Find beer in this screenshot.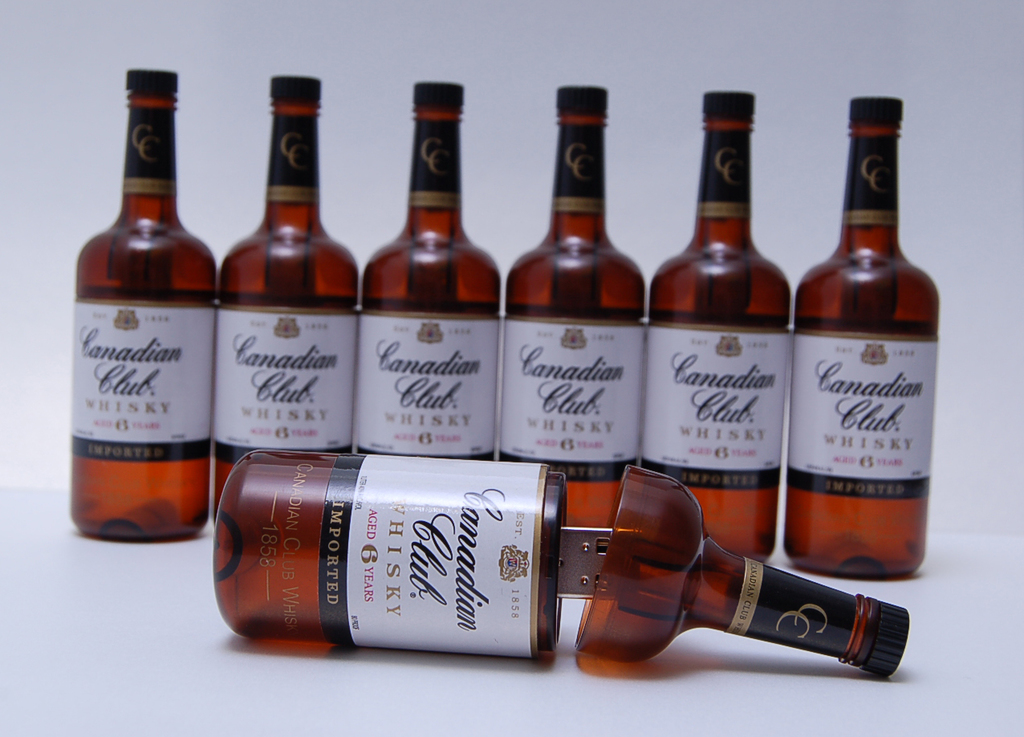
The bounding box for beer is <box>202,59,364,511</box>.
